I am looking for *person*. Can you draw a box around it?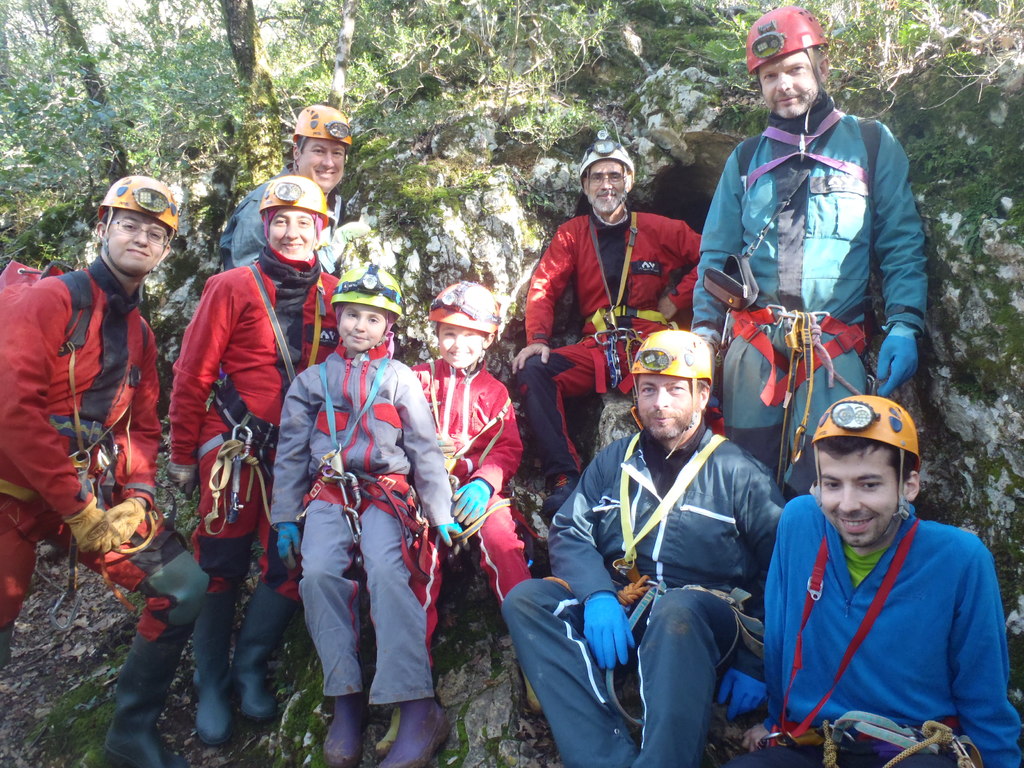
Sure, the bounding box is box(214, 104, 354, 271).
